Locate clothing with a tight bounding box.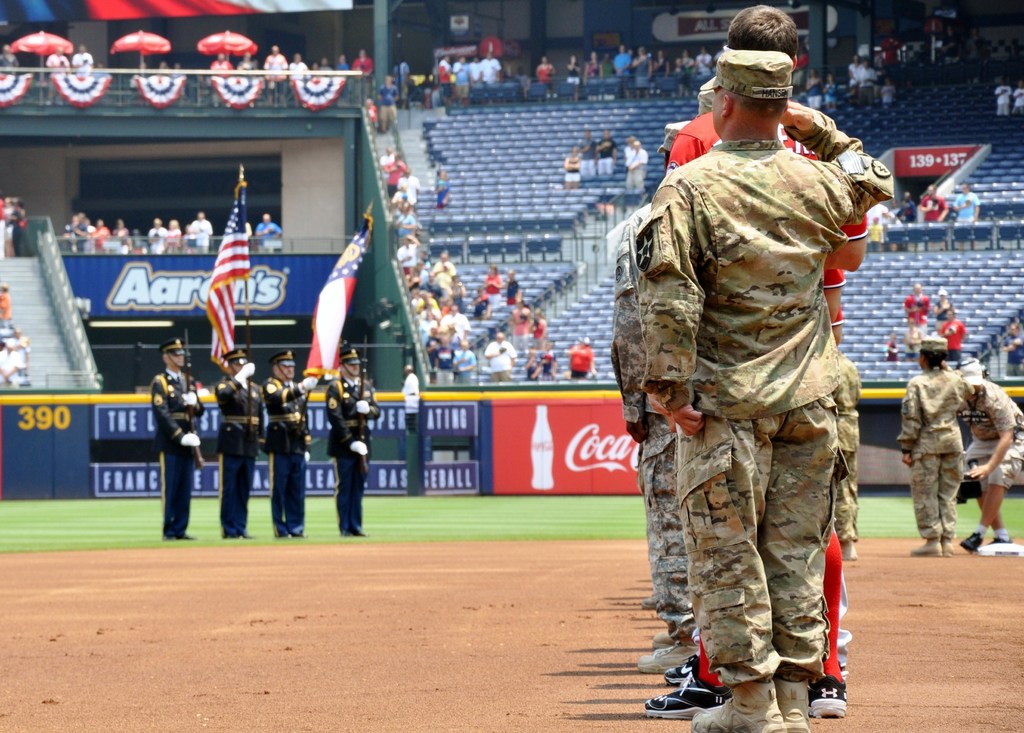
x1=965 y1=375 x2=1023 y2=486.
